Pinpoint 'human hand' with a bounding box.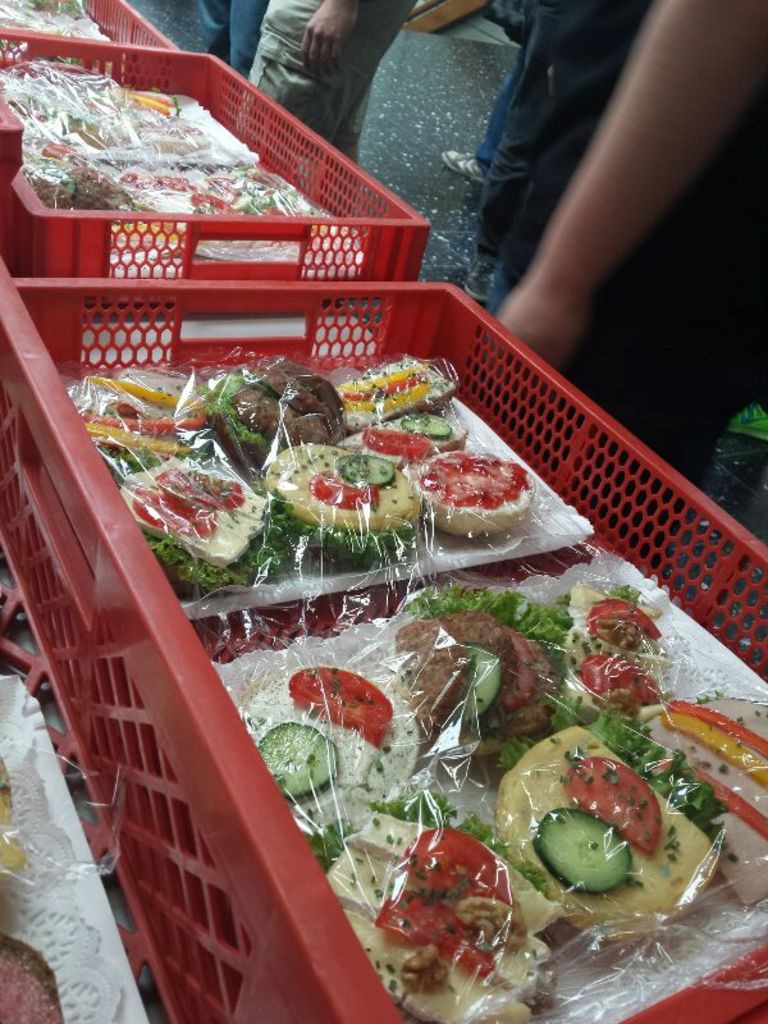
select_region(298, 0, 358, 82).
